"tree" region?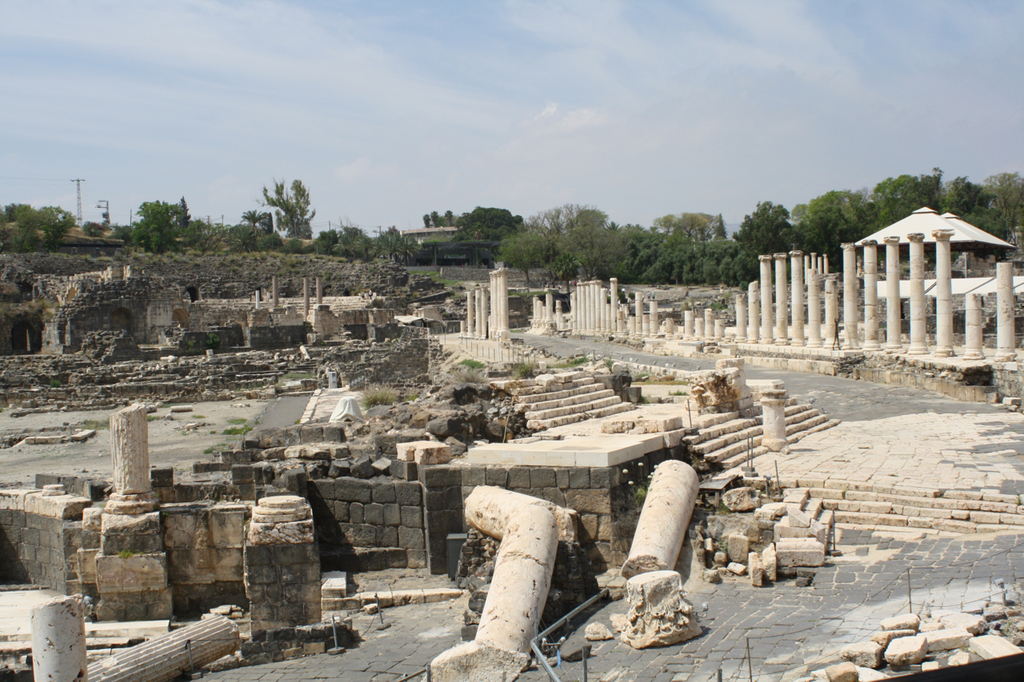
885/165/934/207
